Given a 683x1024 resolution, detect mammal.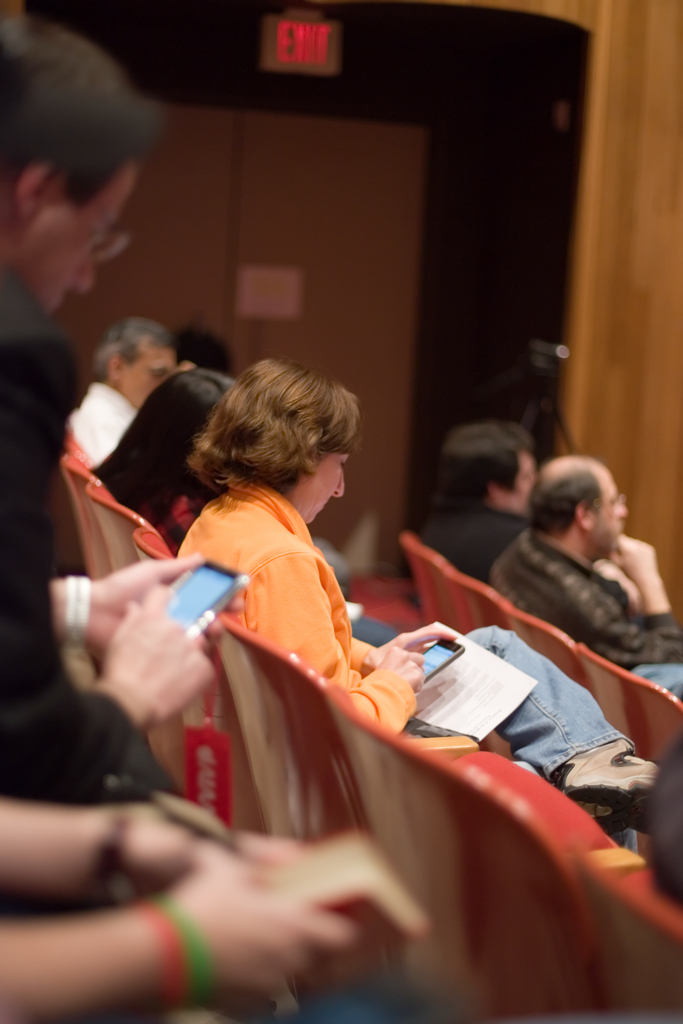
l=65, t=319, r=187, b=467.
